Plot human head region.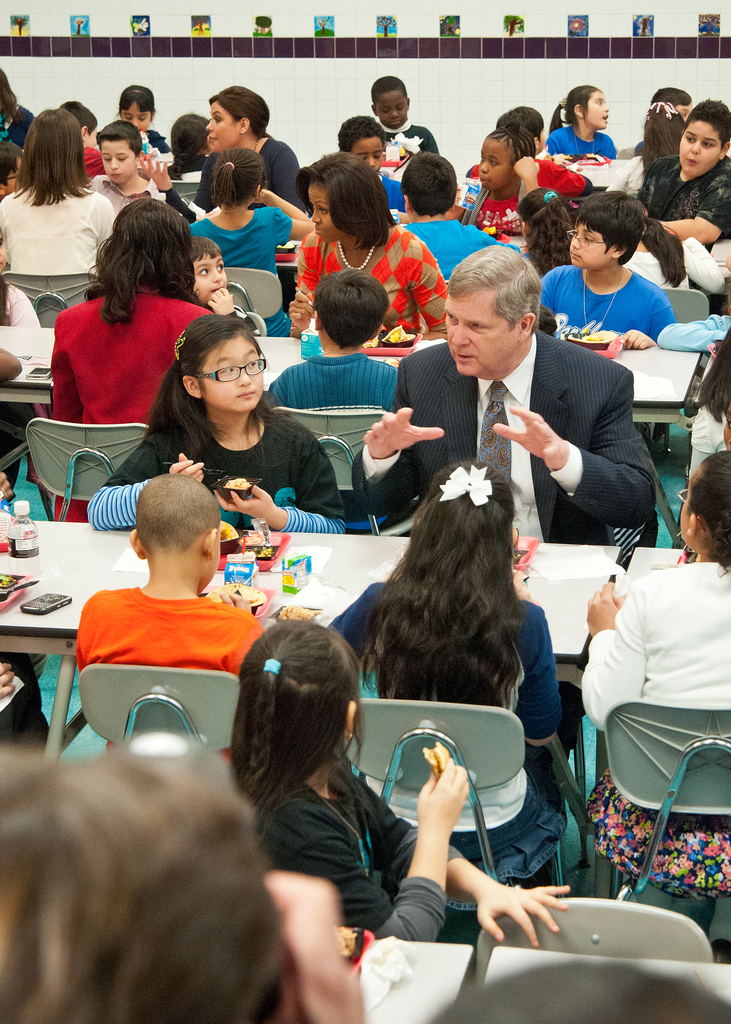
Plotted at (202,79,279,144).
